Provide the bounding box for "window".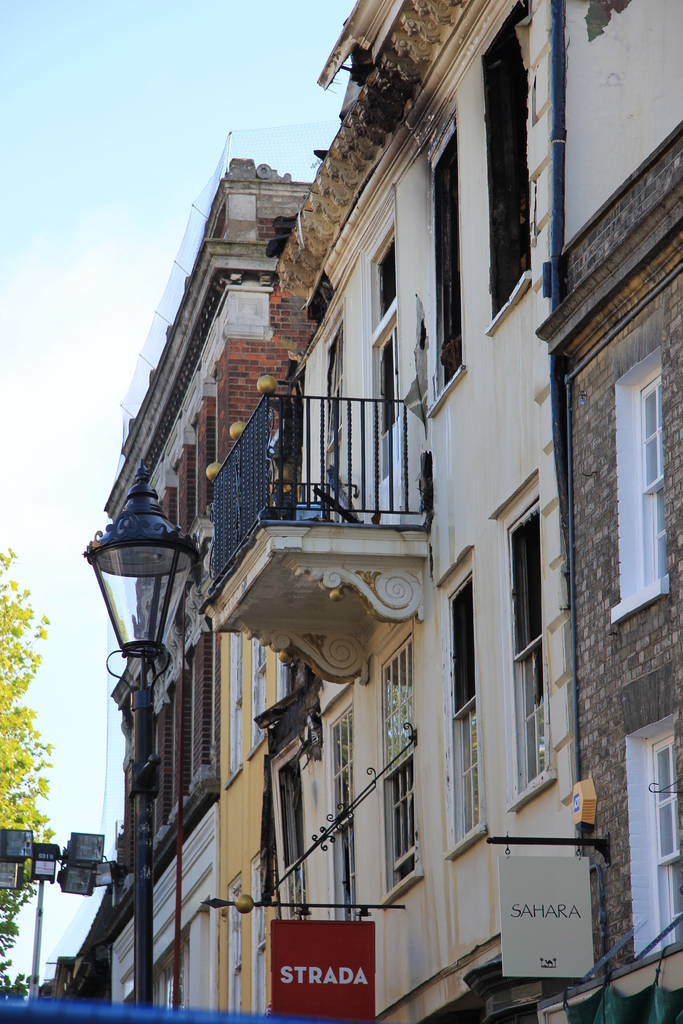
291:768:305:920.
